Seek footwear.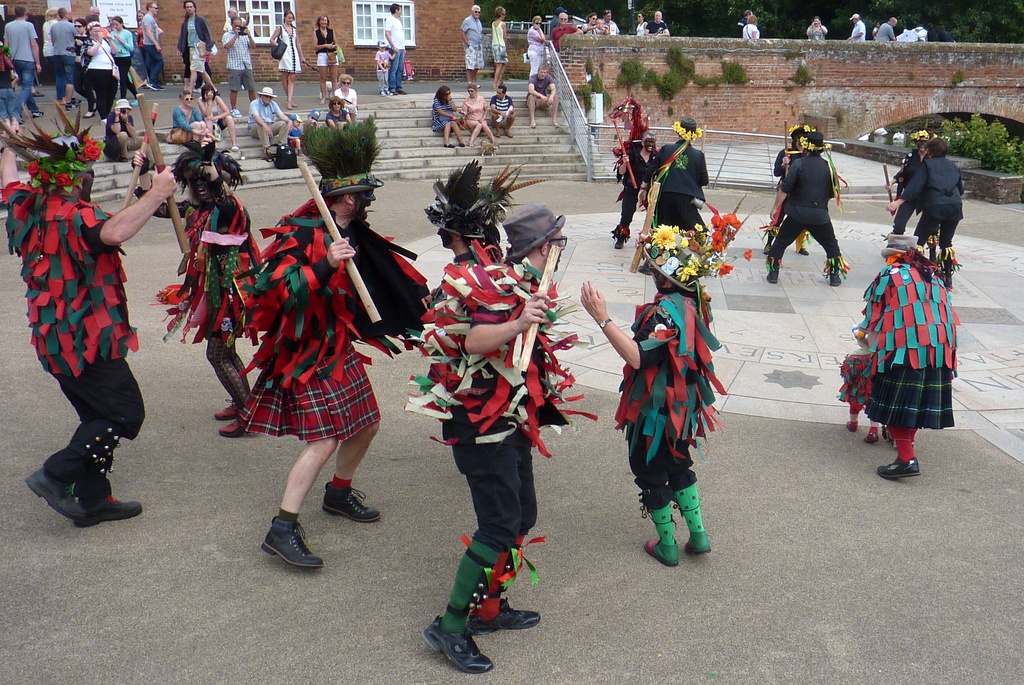
rect(255, 514, 335, 581).
